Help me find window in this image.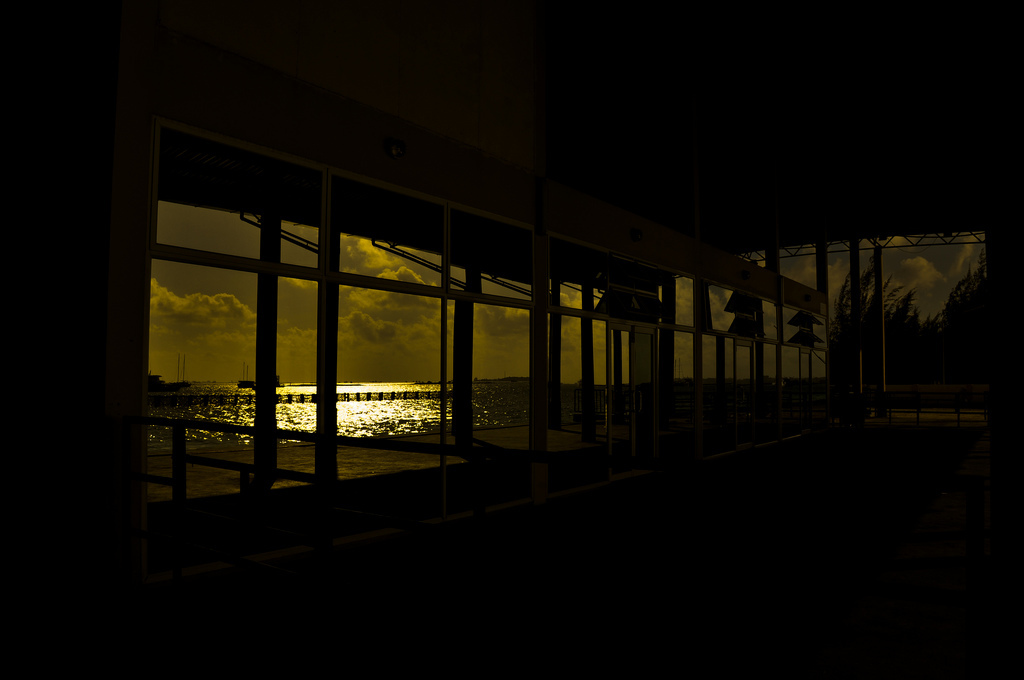
Found it: l=145, t=258, r=259, b=505.
